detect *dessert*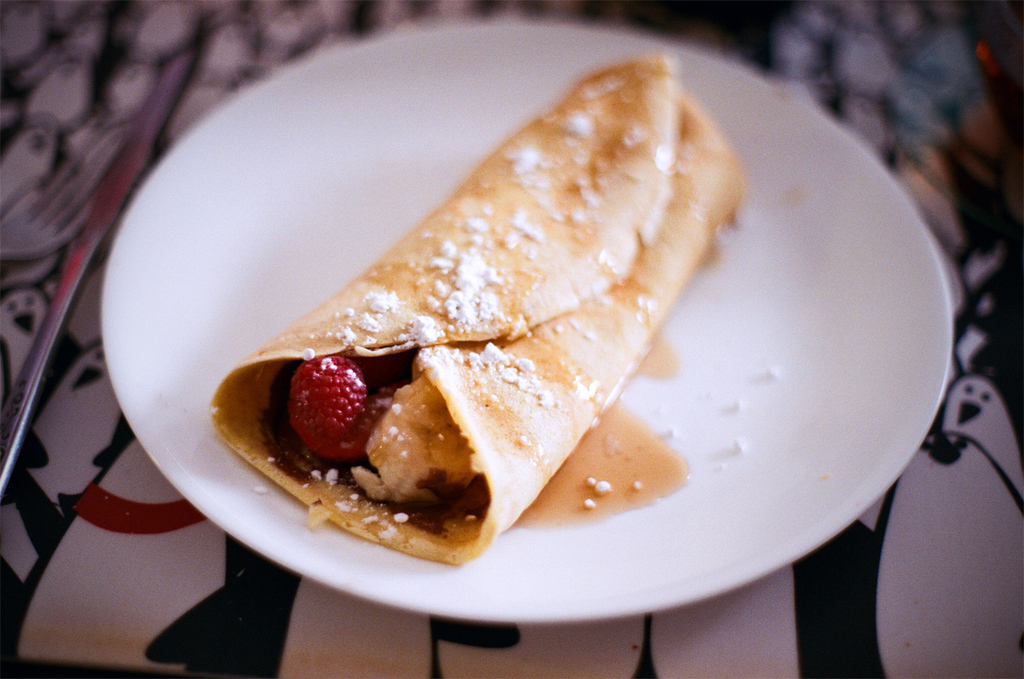
select_region(219, 50, 746, 558)
